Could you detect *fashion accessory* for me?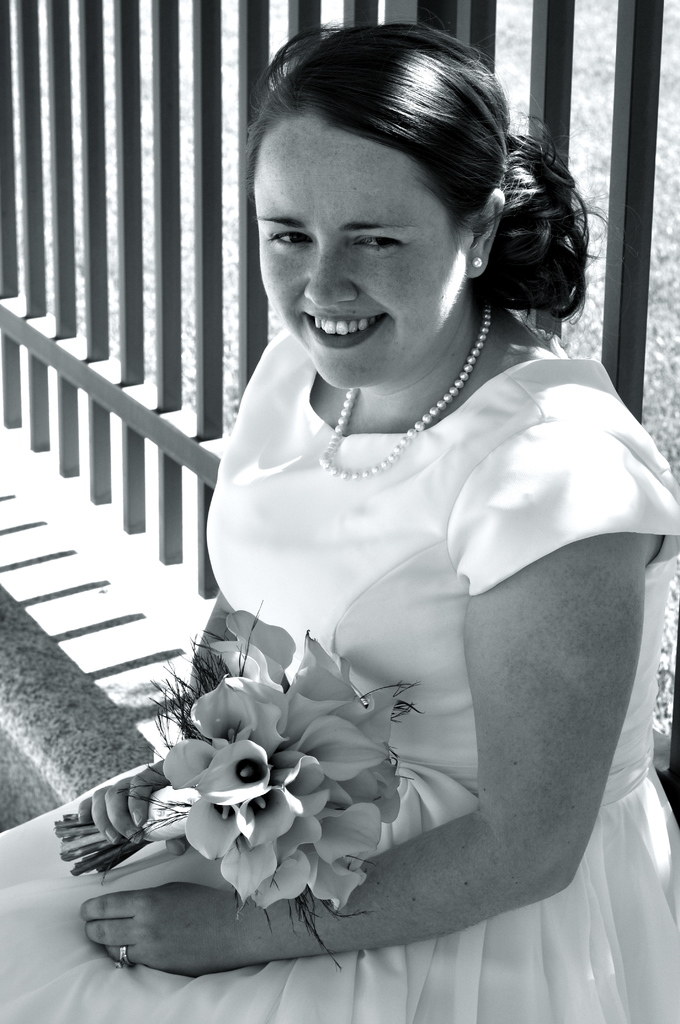
Detection result: (470,254,484,272).
